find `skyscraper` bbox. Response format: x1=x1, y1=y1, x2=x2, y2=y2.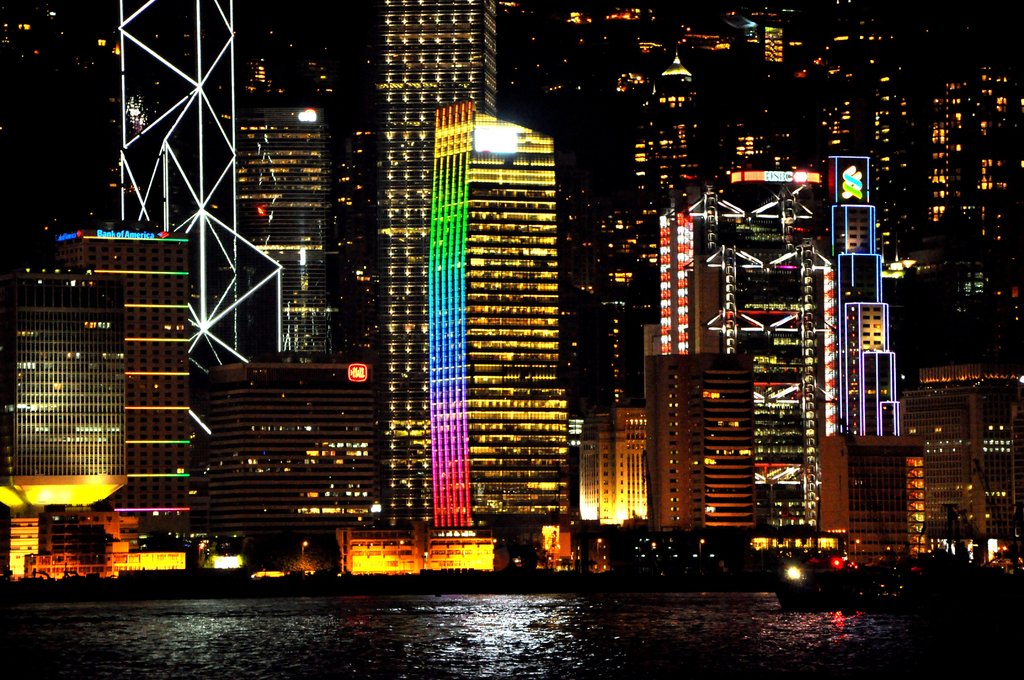
x1=20, y1=179, x2=211, y2=574.
